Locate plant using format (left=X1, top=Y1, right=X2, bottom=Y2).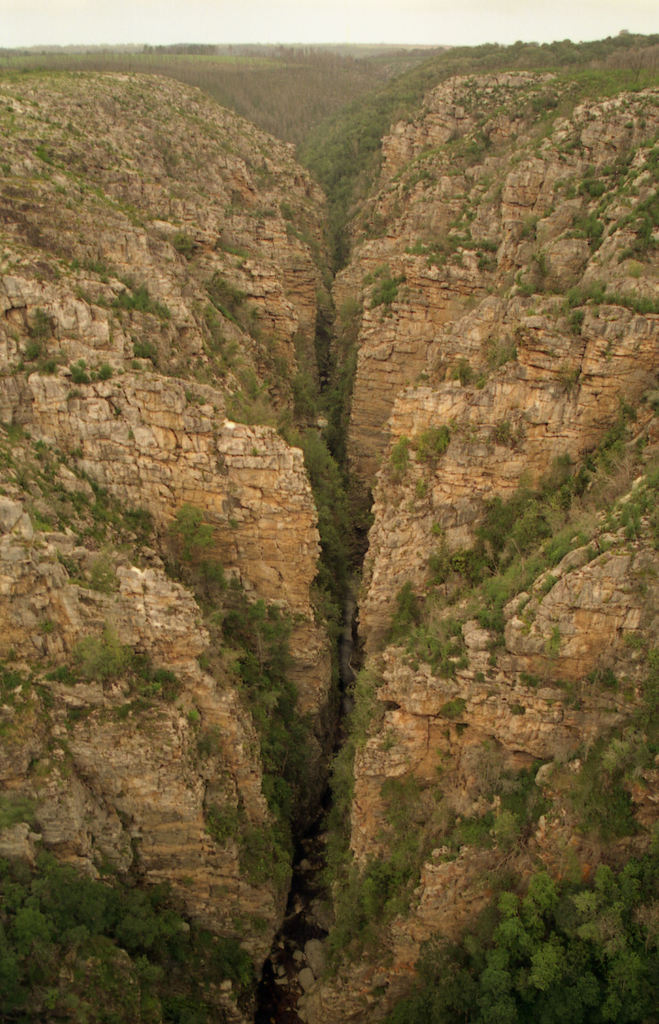
(left=218, top=243, right=247, bottom=260).
